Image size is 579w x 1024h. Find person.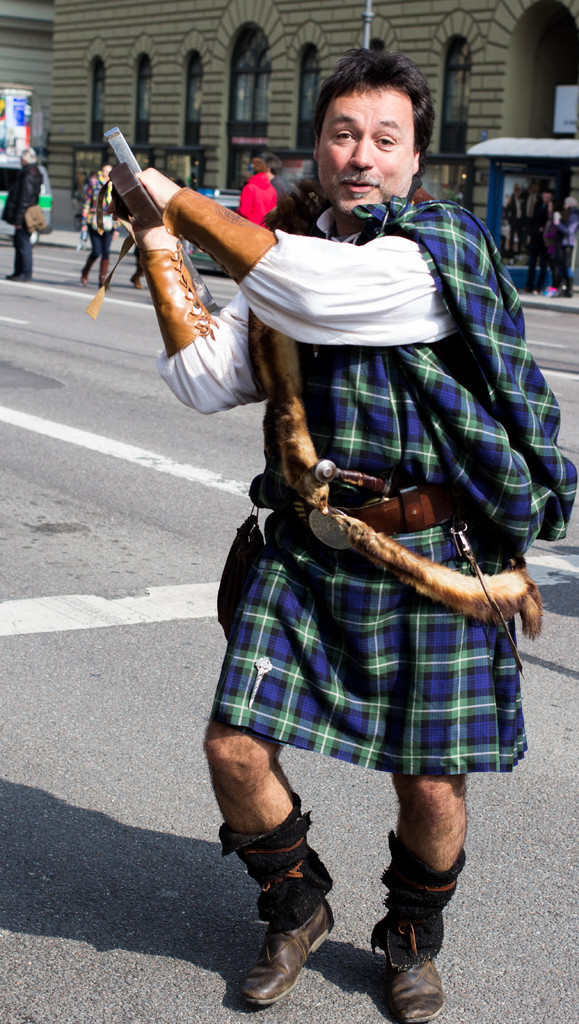
left=0, top=142, right=43, bottom=282.
